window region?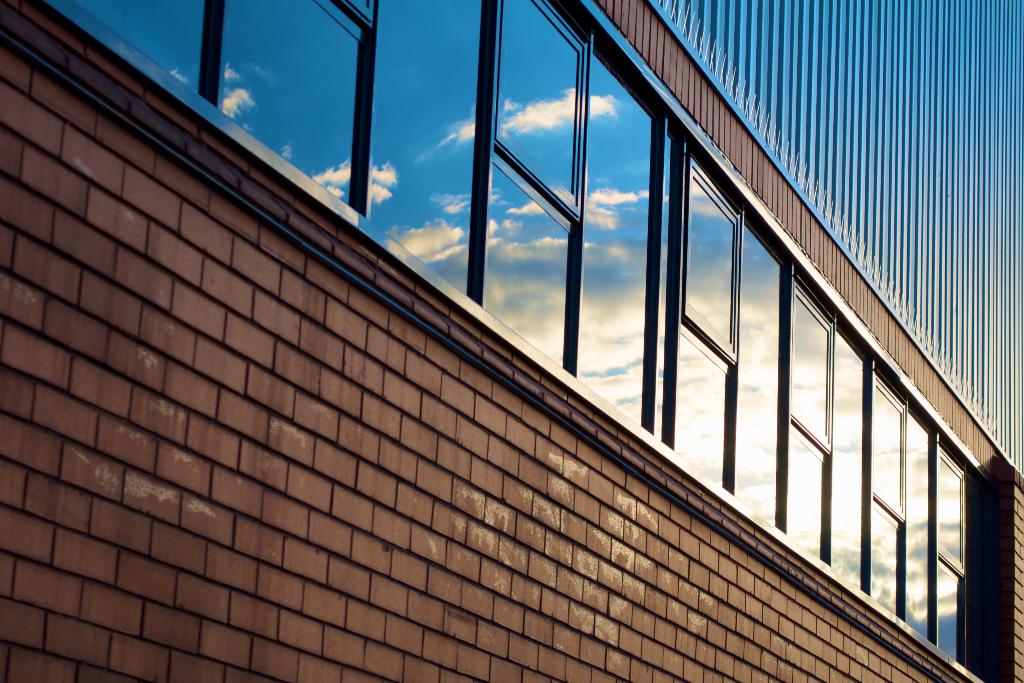
907/407/937/642
